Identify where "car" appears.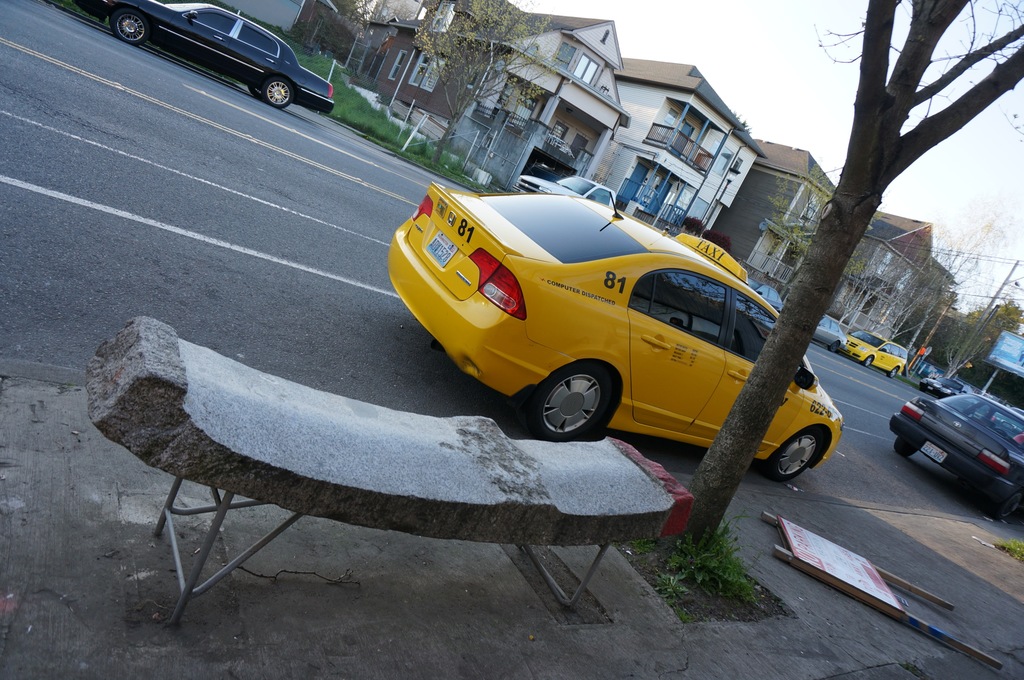
Appears at [920, 375, 974, 399].
